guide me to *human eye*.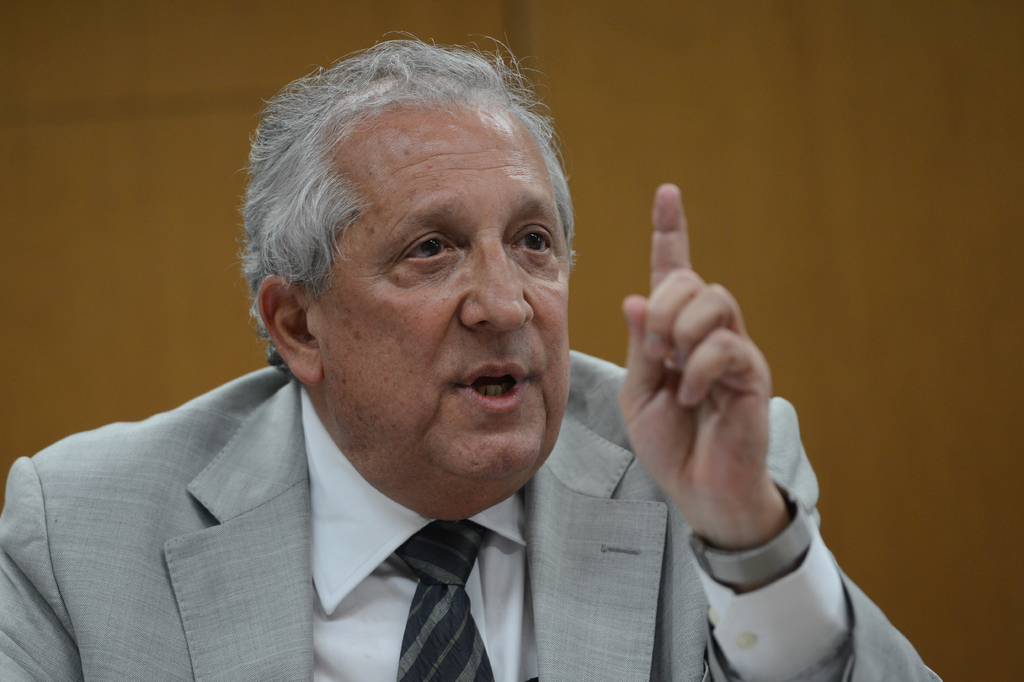
Guidance: bbox(508, 214, 560, 267).
